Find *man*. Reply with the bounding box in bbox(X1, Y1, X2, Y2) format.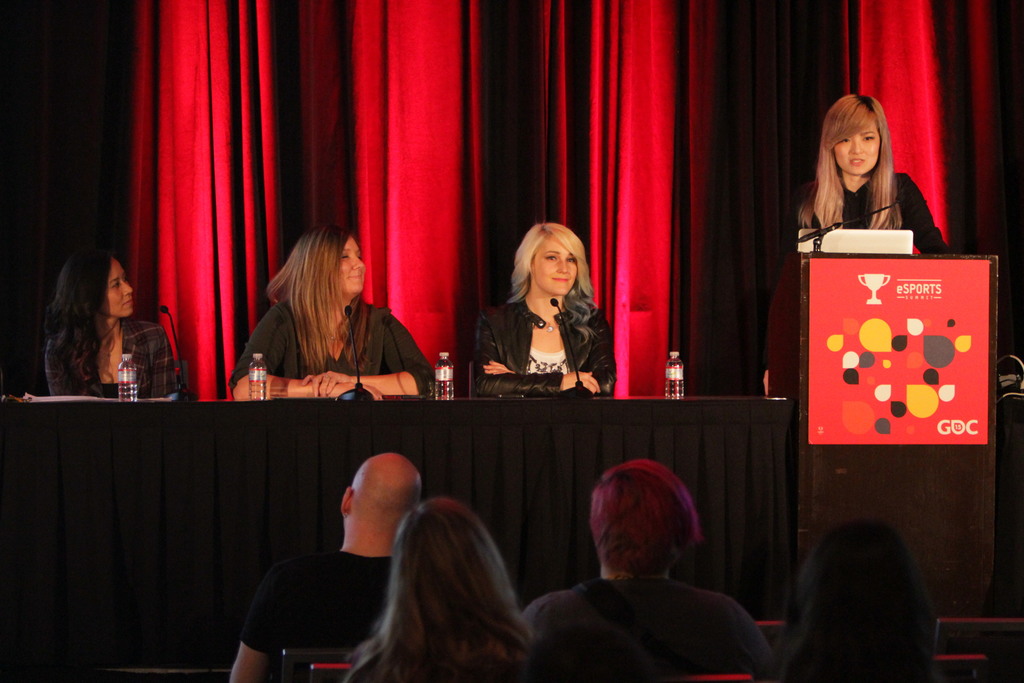
bbox(524, 457, 778, 676).
